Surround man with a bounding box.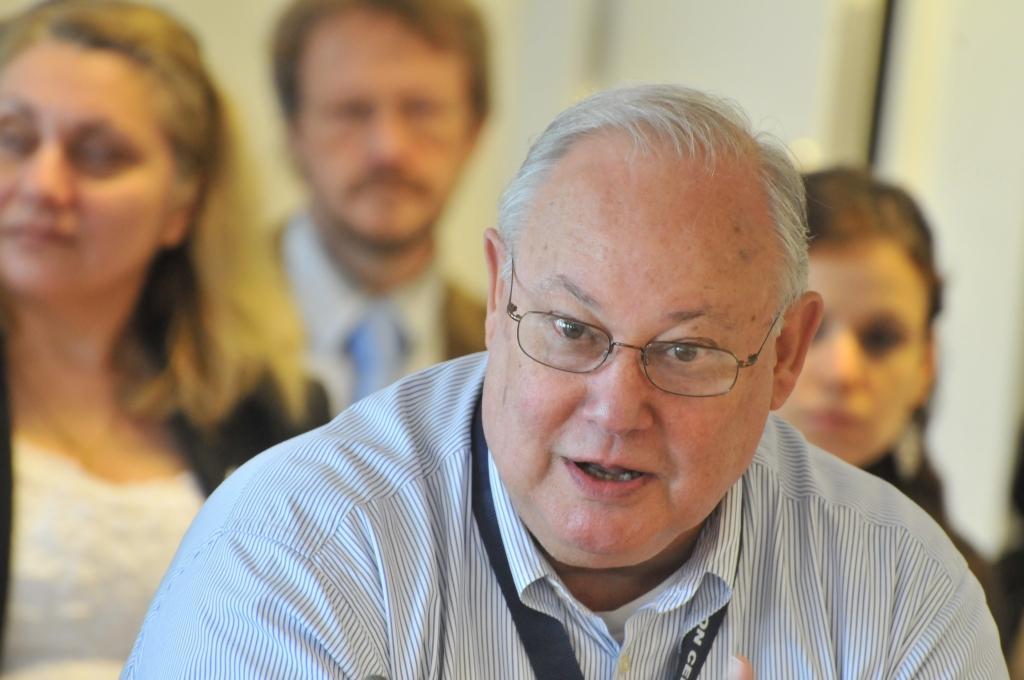
52:53:1013:650.
